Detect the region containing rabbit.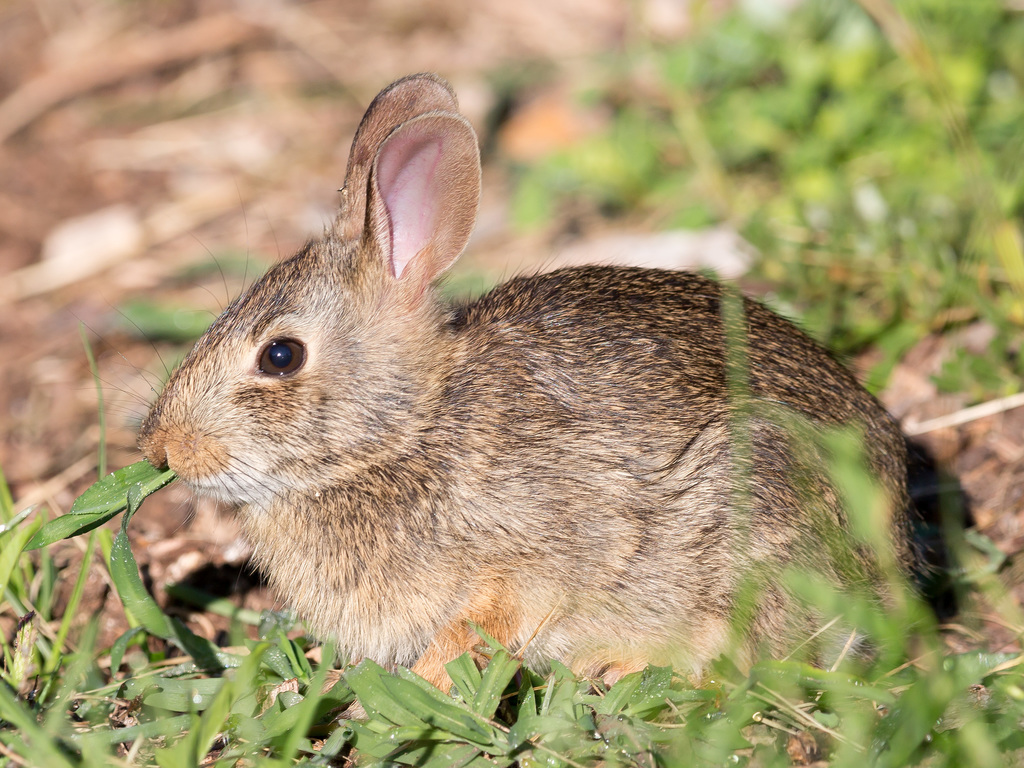
crop(95, 70, 921, 676).
